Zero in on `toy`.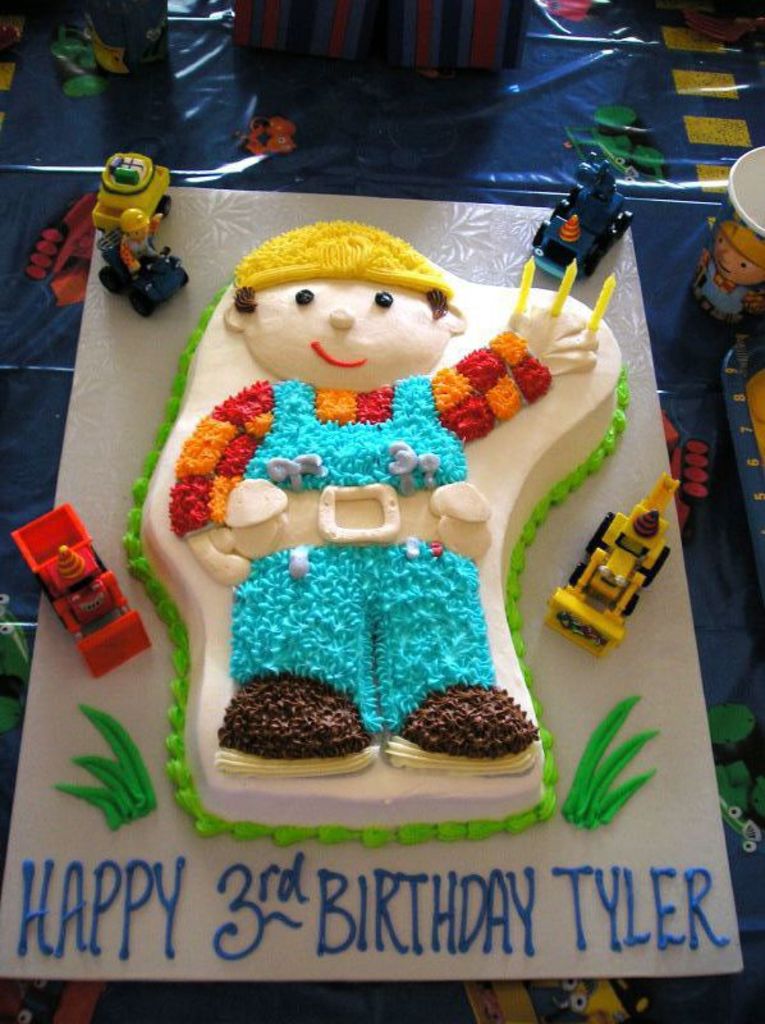
Zeroed in: {"x1": 81, "y1": 145, "x2": 182, "y2": 312}.
